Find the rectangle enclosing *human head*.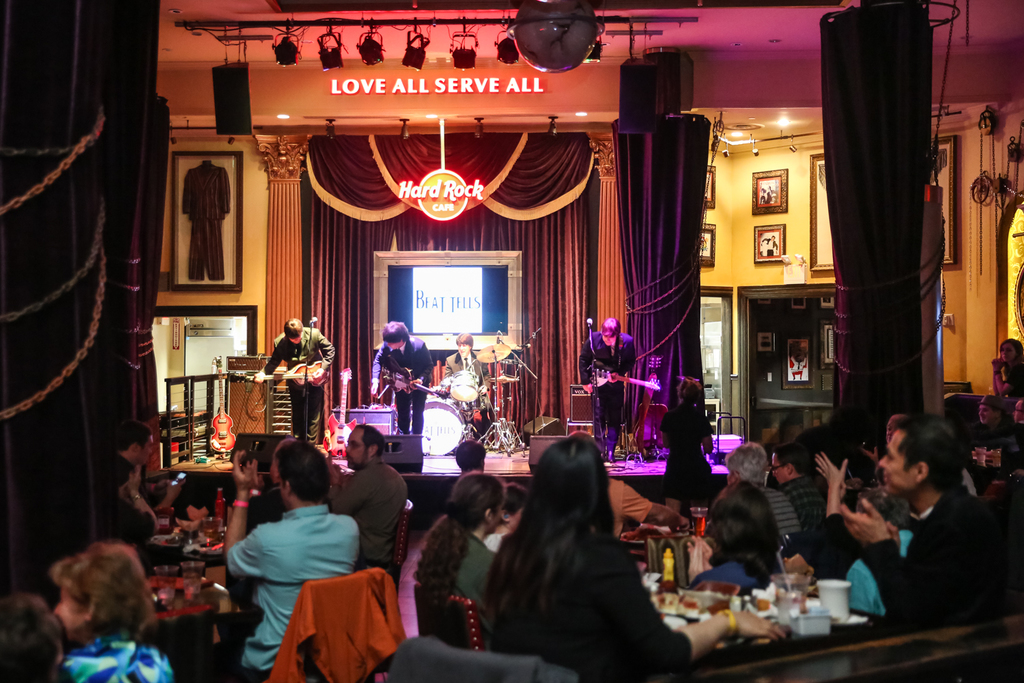
724/438/769/488.
